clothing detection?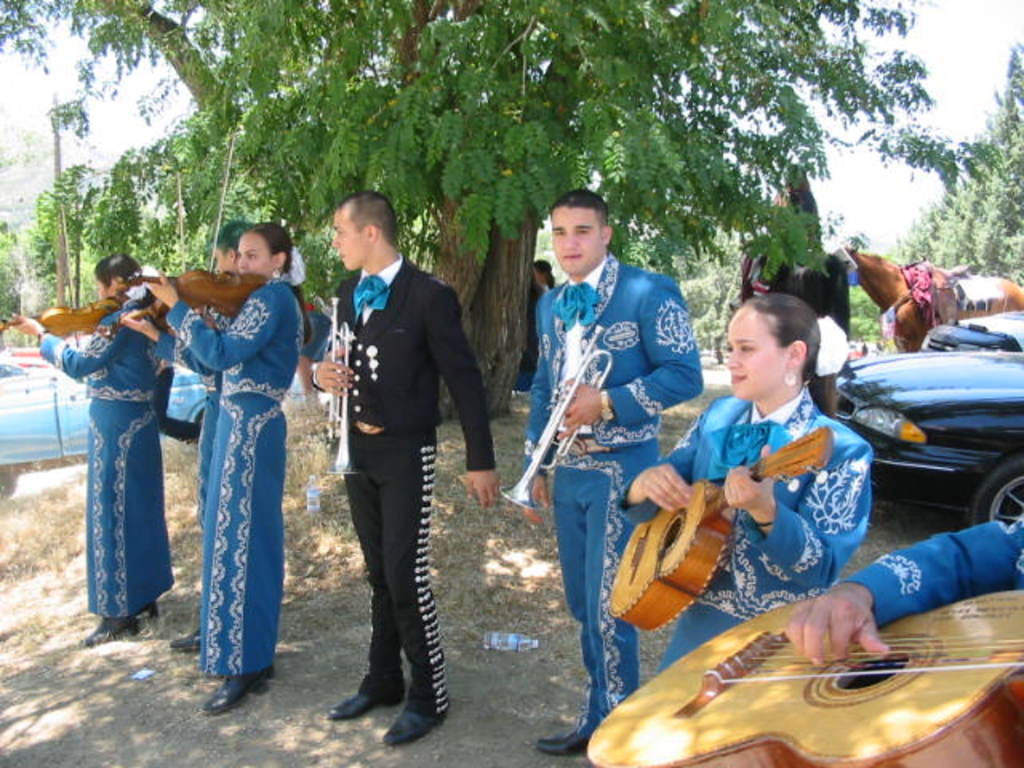
crop(160, 326, 200, 443)
